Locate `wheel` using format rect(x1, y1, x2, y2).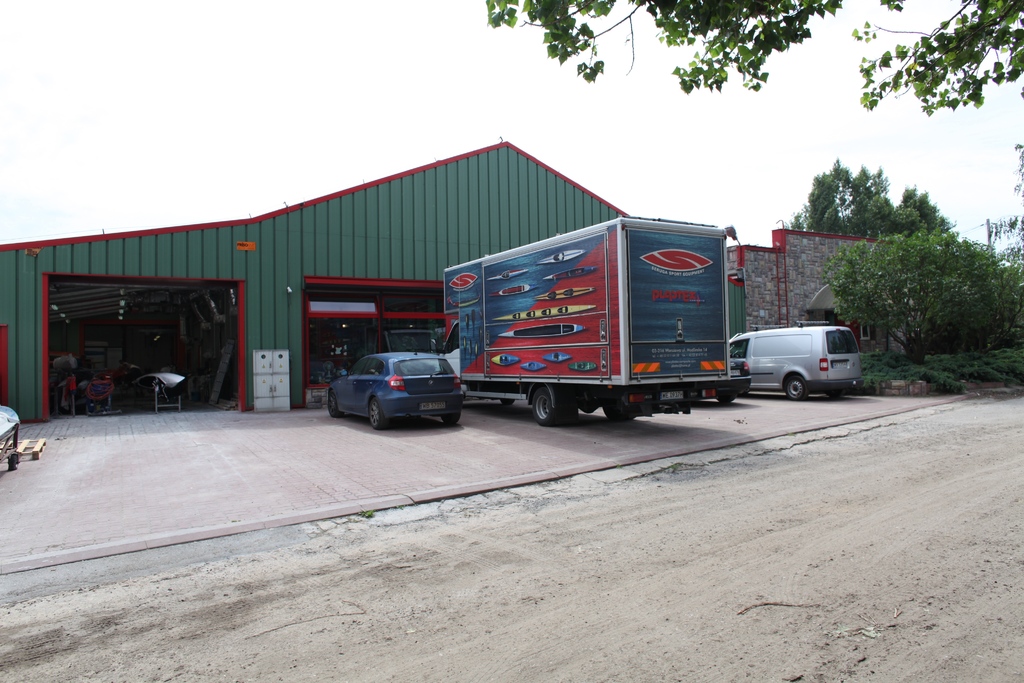
rect(598, 401, 636, 424).
